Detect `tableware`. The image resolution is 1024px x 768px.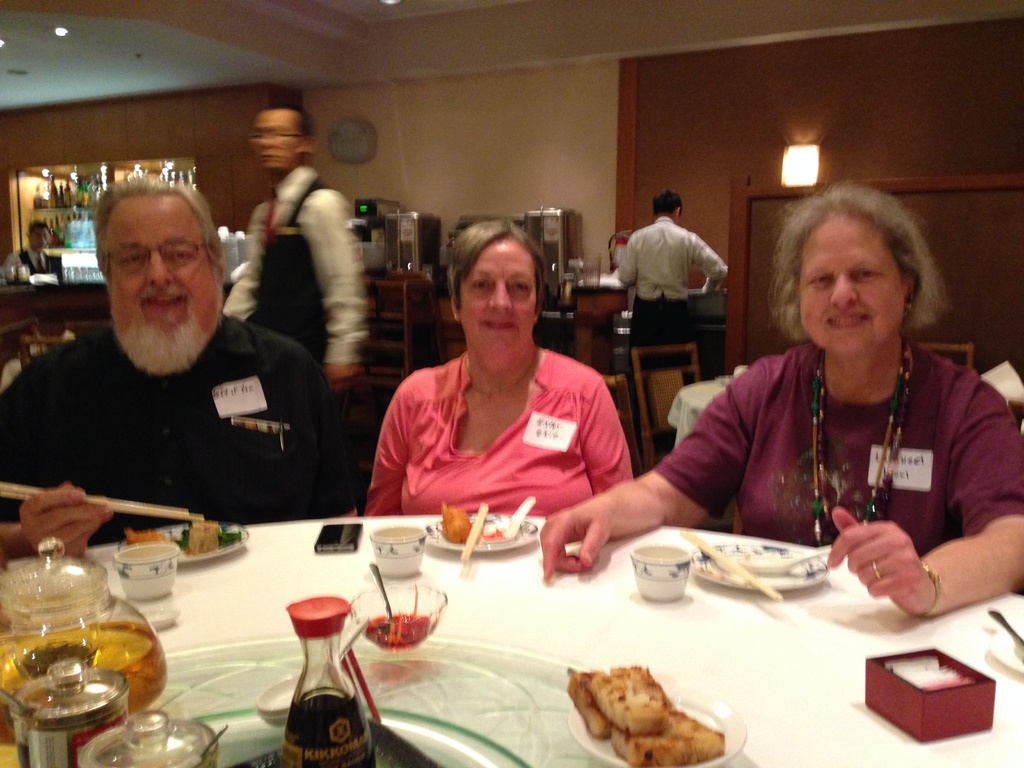
detection(988, 620, 1023, 675).
